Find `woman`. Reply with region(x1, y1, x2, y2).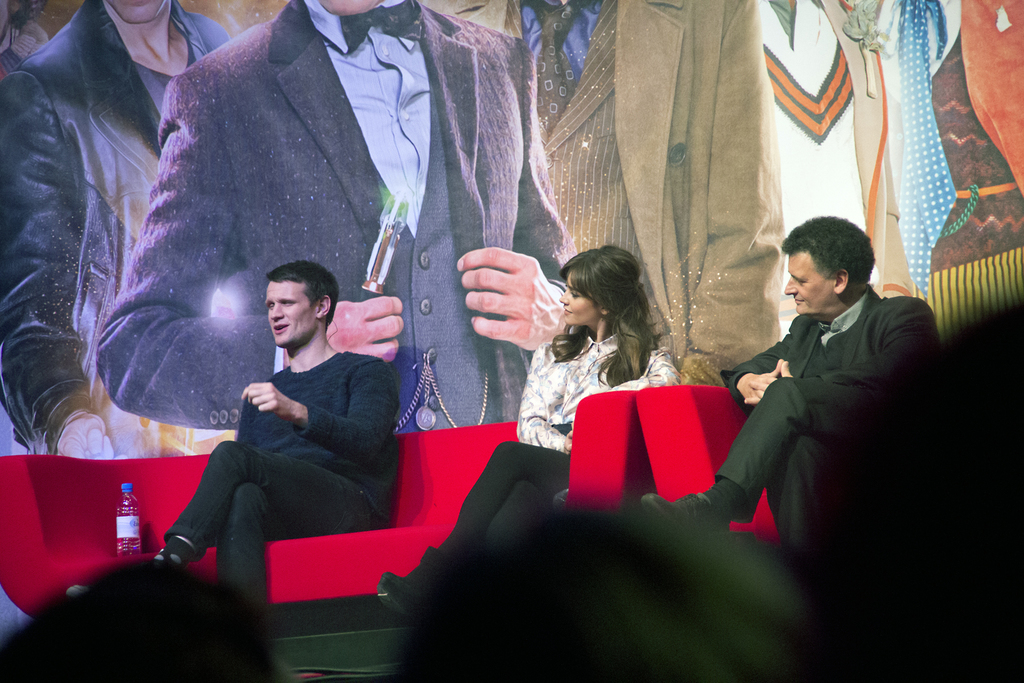
region(513, 245, 681, 452).
